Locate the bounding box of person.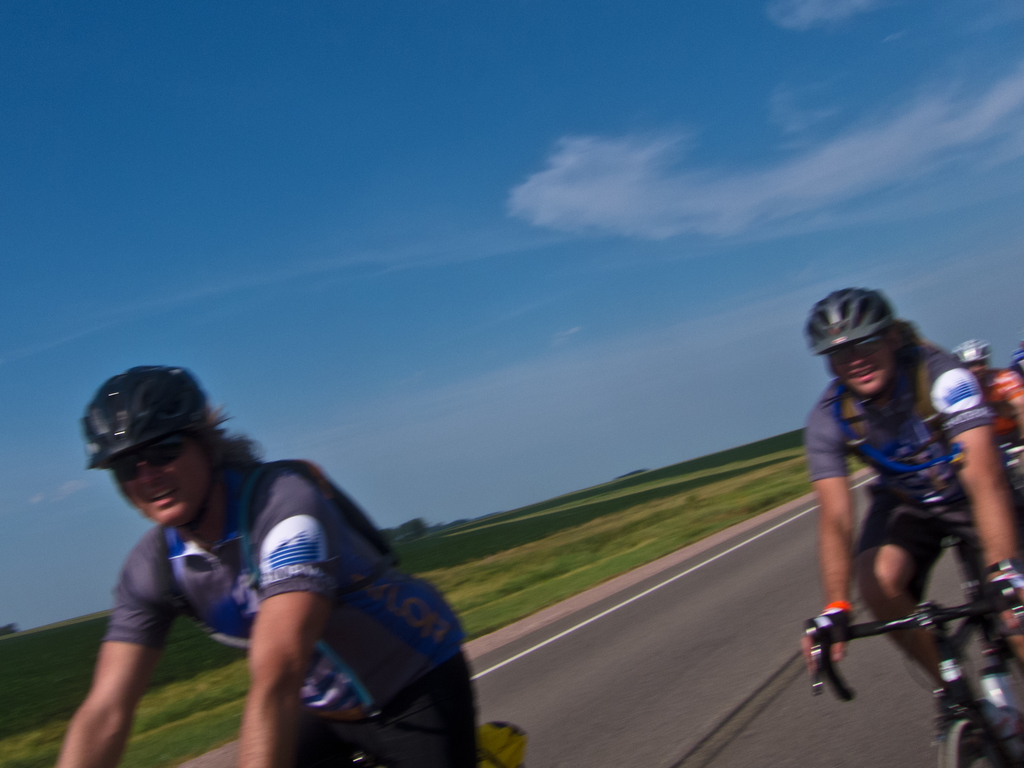
Bounding box: 799/285/1023/724.
